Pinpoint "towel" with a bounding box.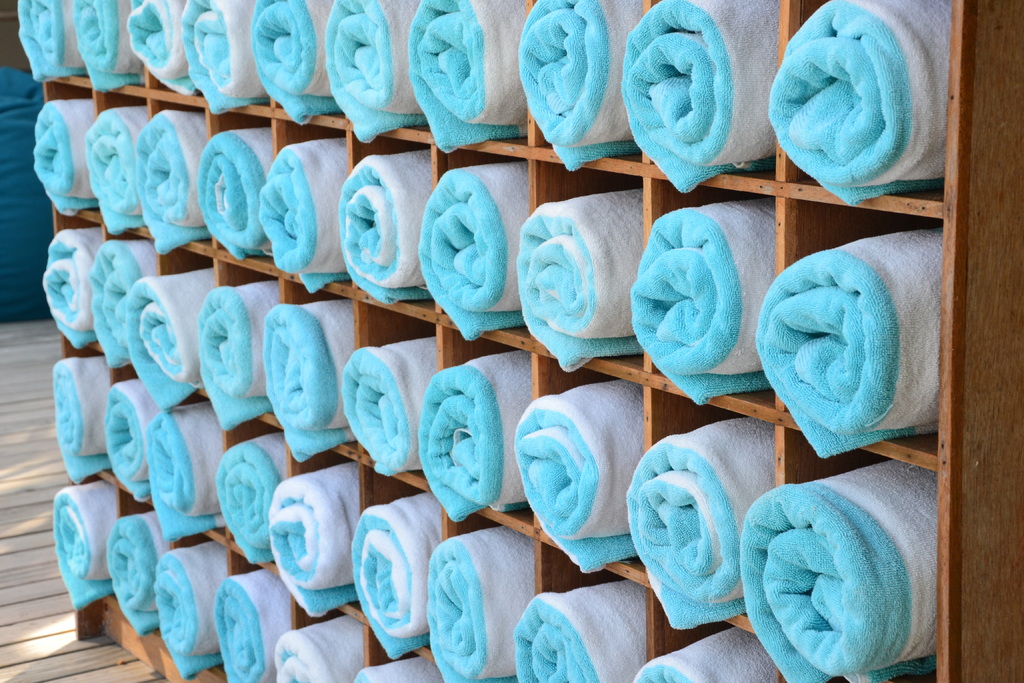
(625,417,776,629).
